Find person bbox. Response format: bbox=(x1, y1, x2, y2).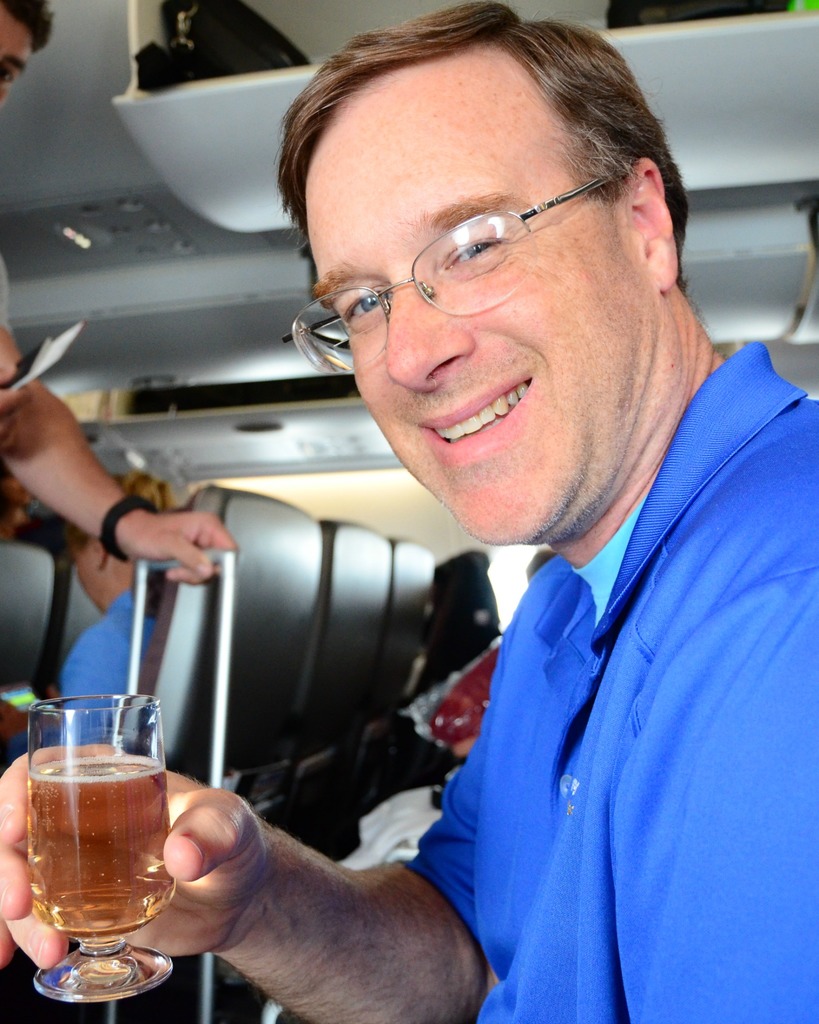
bbox=(0, 0, 240, 665).
